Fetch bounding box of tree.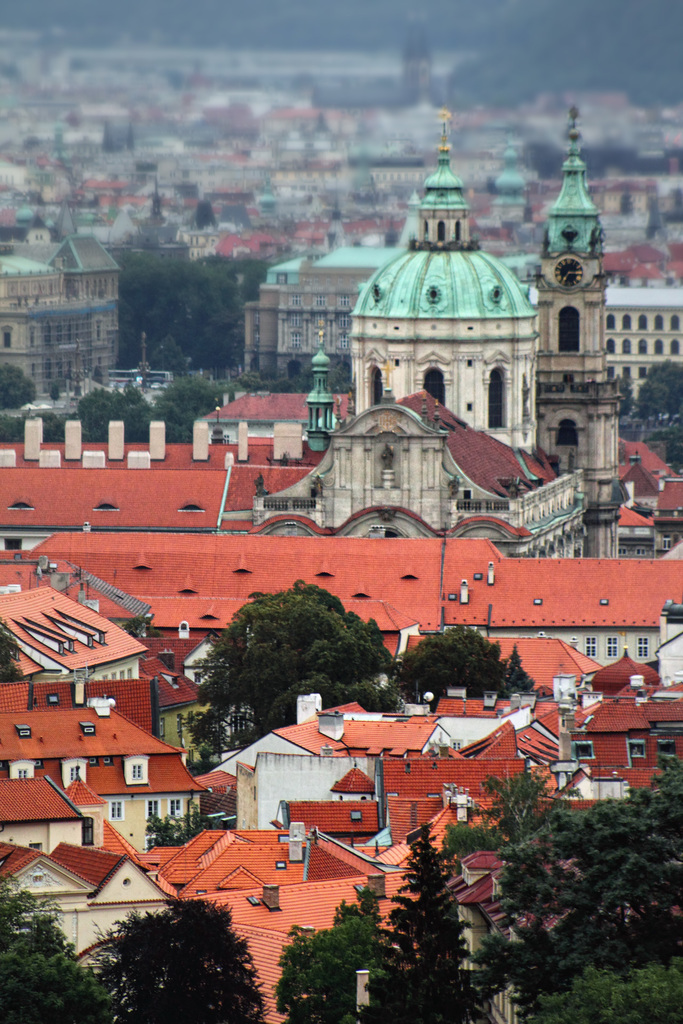
Bbox: 0,880,120,1023.
